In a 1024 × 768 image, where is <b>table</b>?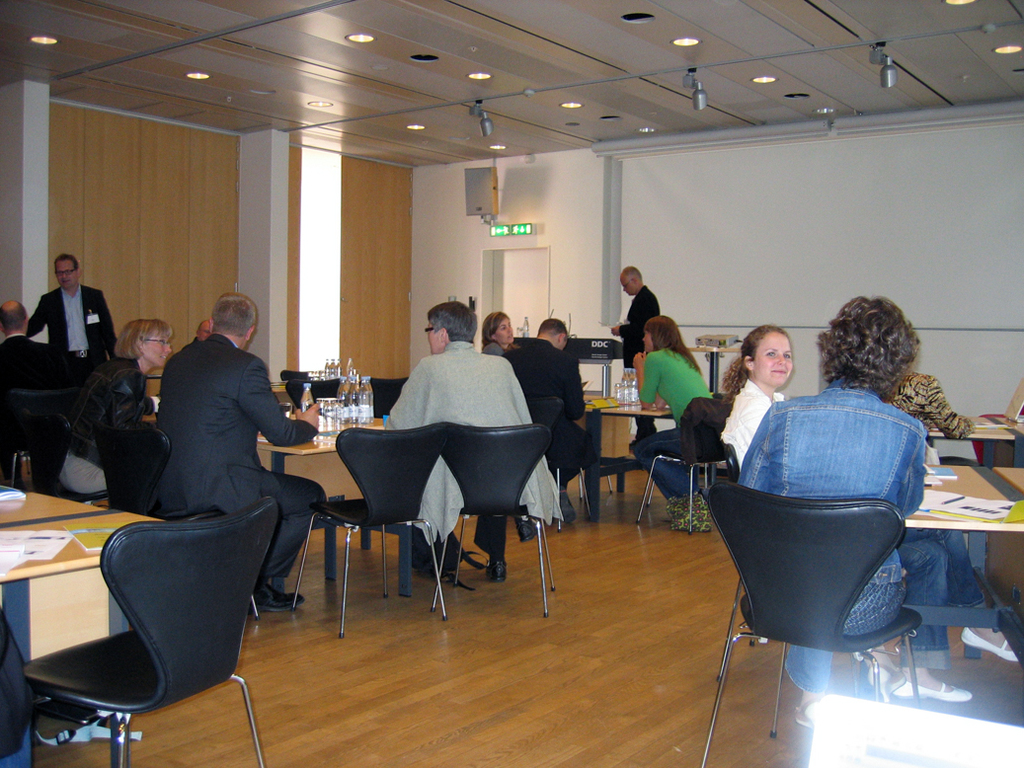
(x1=258, y1=429, x2=393, y2=469).
